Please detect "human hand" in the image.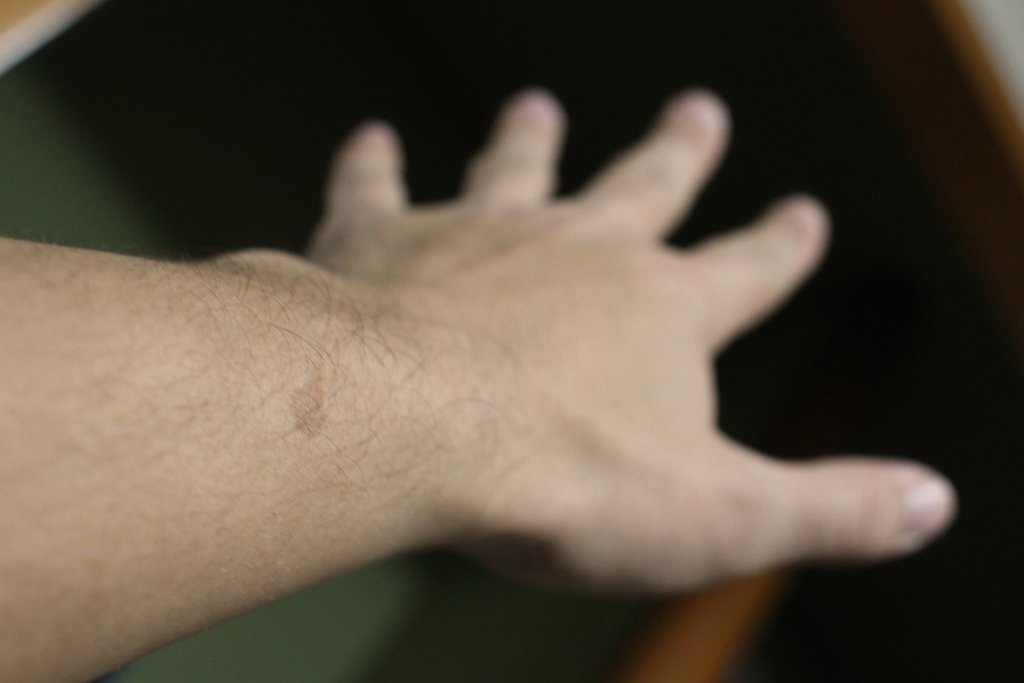
pyautogui.locateOnScreen(67, 70, 922, 651).
